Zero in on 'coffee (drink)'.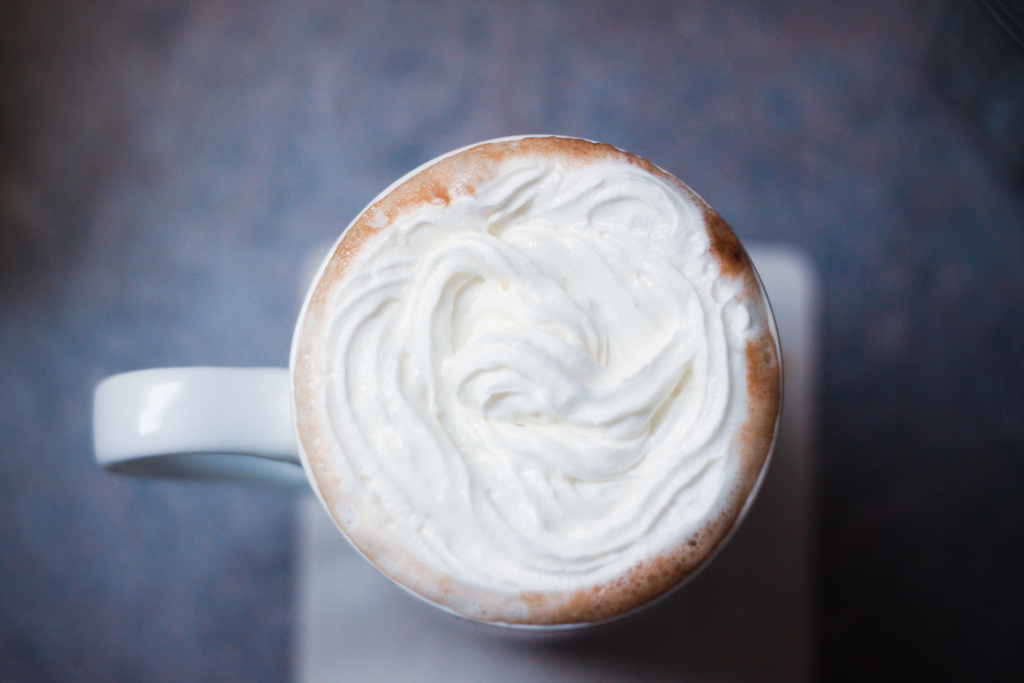
Zeroed in: bbox(260, 124, 810, 680).
